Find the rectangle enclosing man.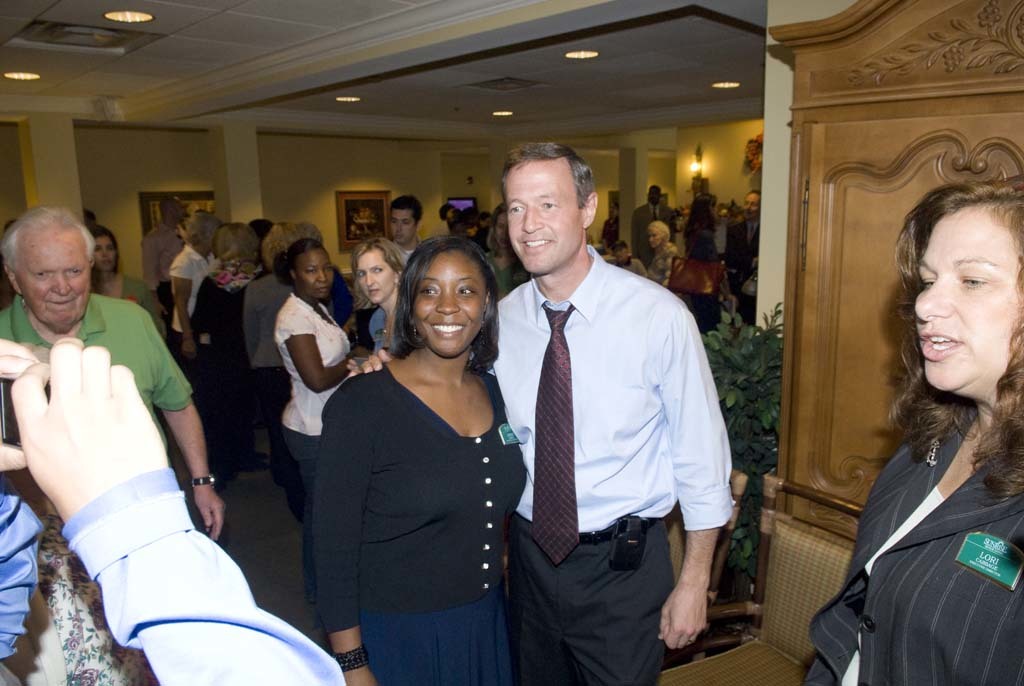
<bbox>346, 145, 733, 685</bbox>.
